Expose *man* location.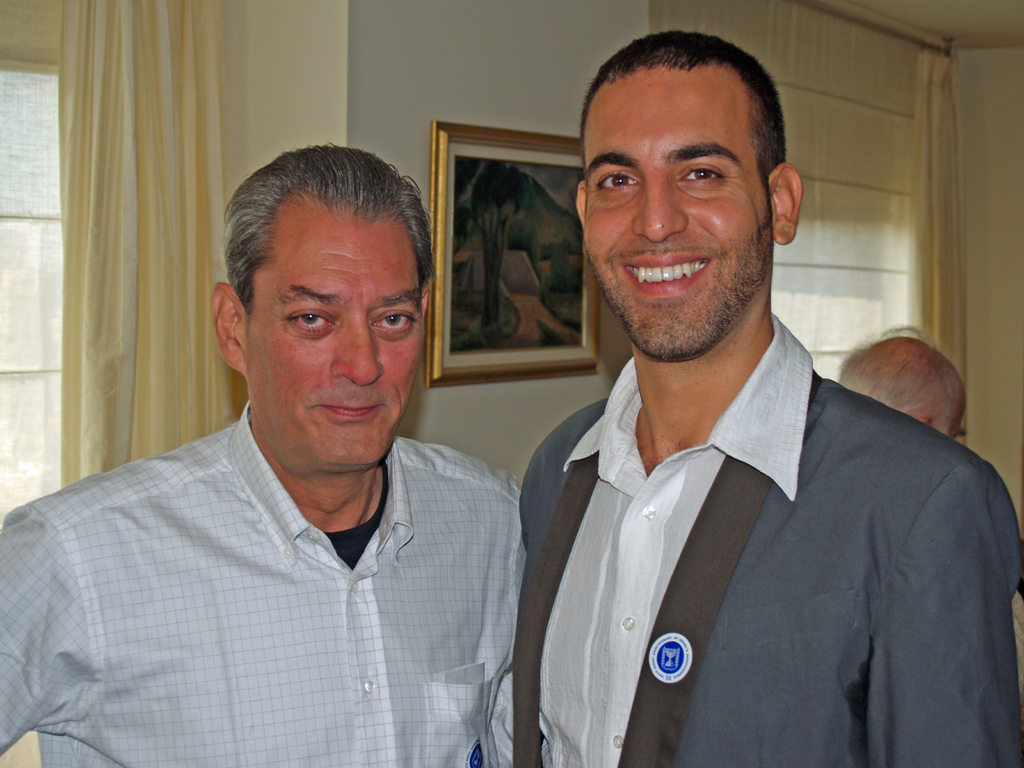
Exposed at [0, 140, 526, 767].
